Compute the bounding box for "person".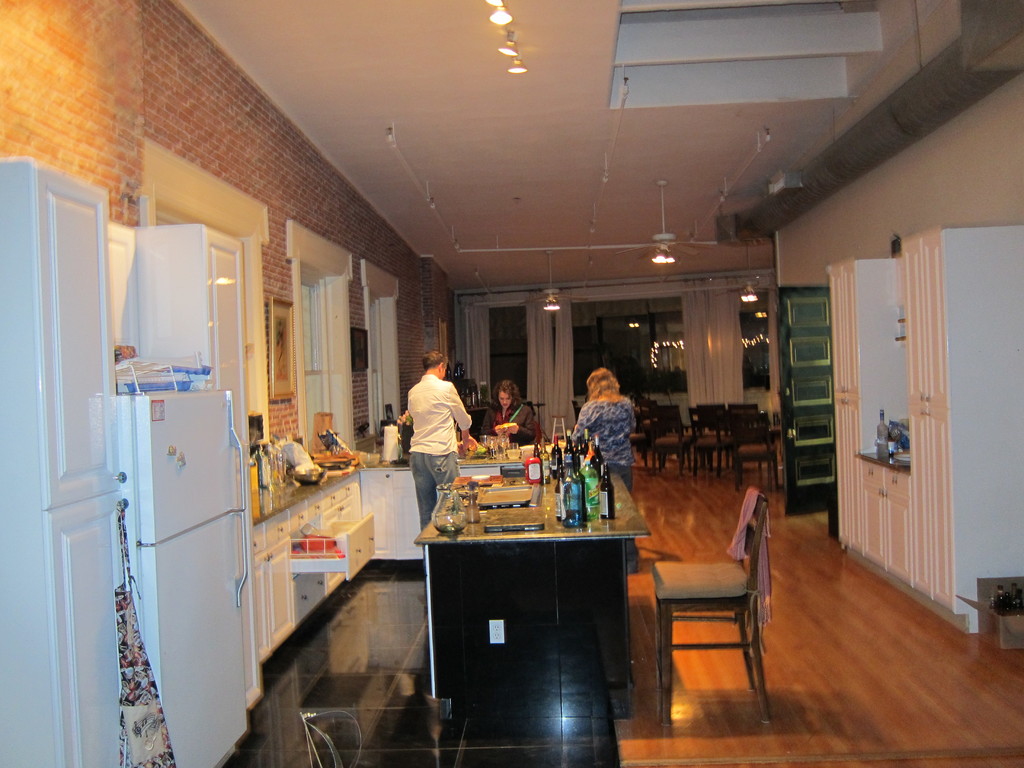
[572, 371, 633, 497].
